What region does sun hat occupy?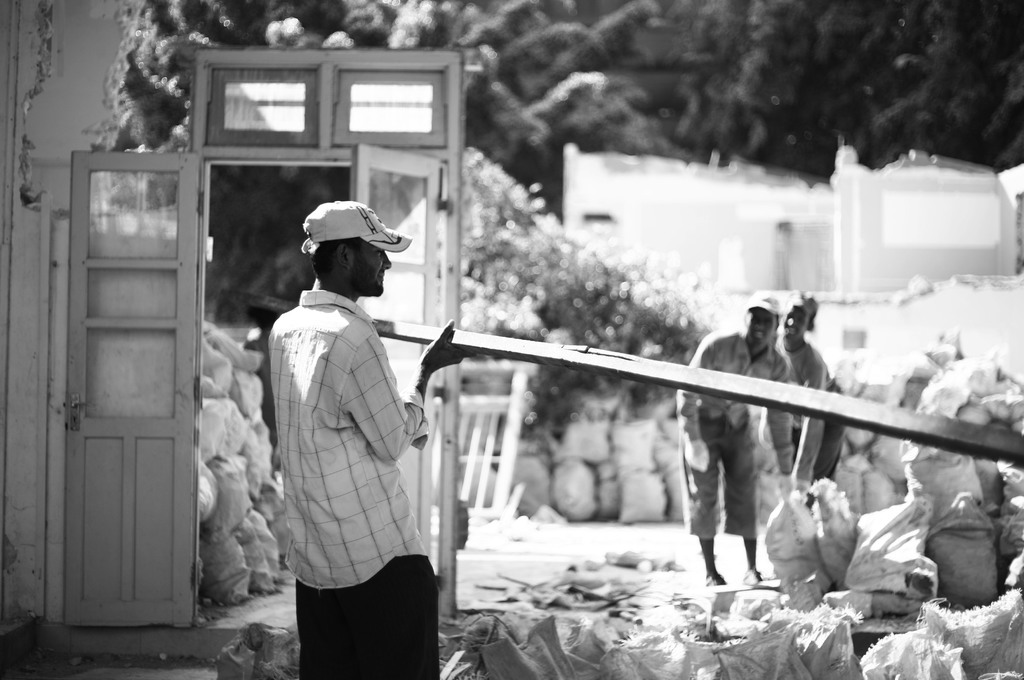
x1=303, y1=196, x2=407, y2=254.
